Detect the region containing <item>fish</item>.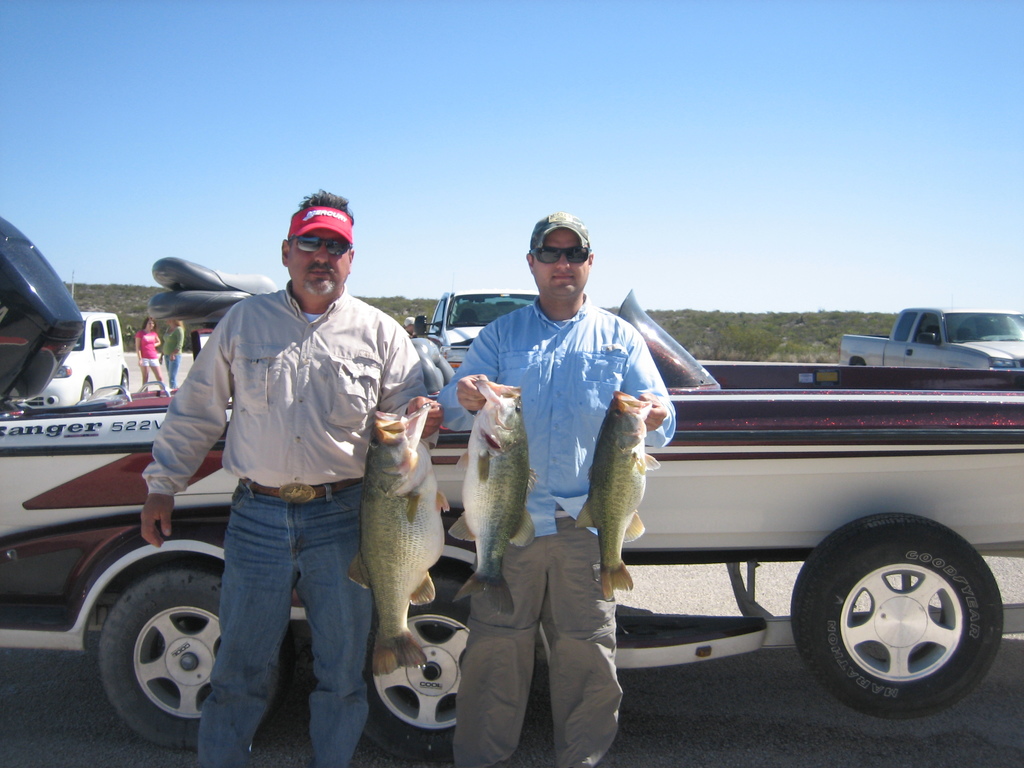
<bbox>330, 424, 438, 687</bbox>.
